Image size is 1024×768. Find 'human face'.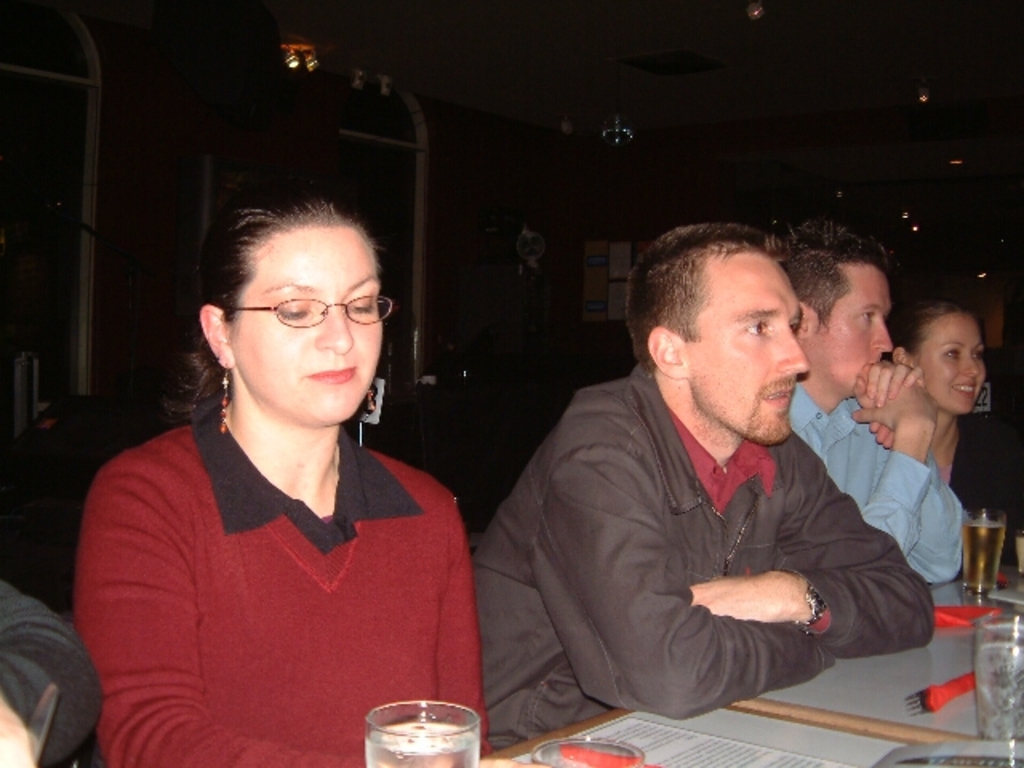
select_region(693, 266, 808, 443).
